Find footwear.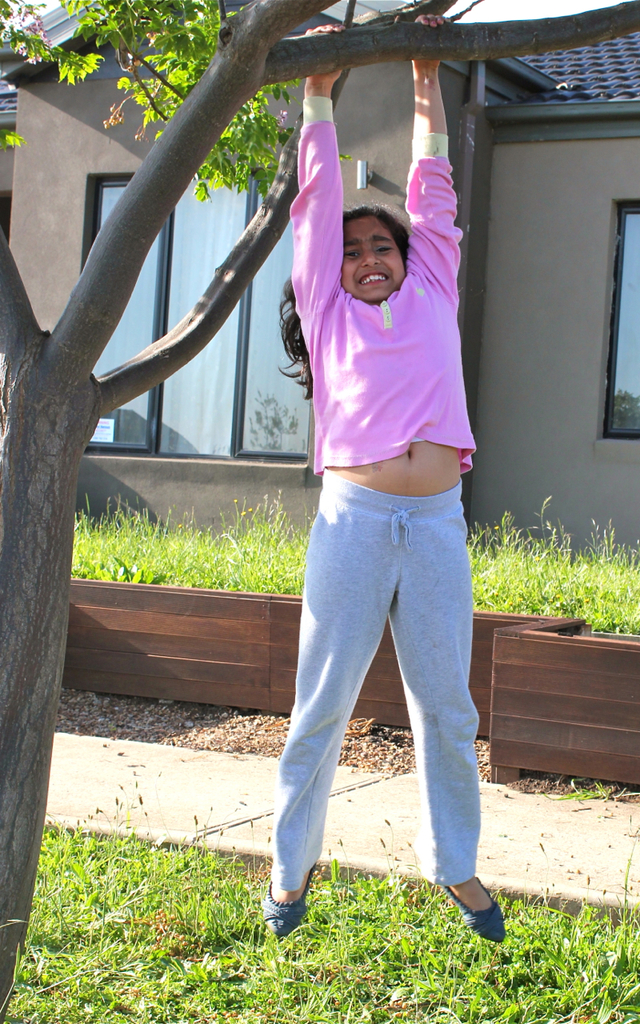
box(440, 874, 509, 950).
